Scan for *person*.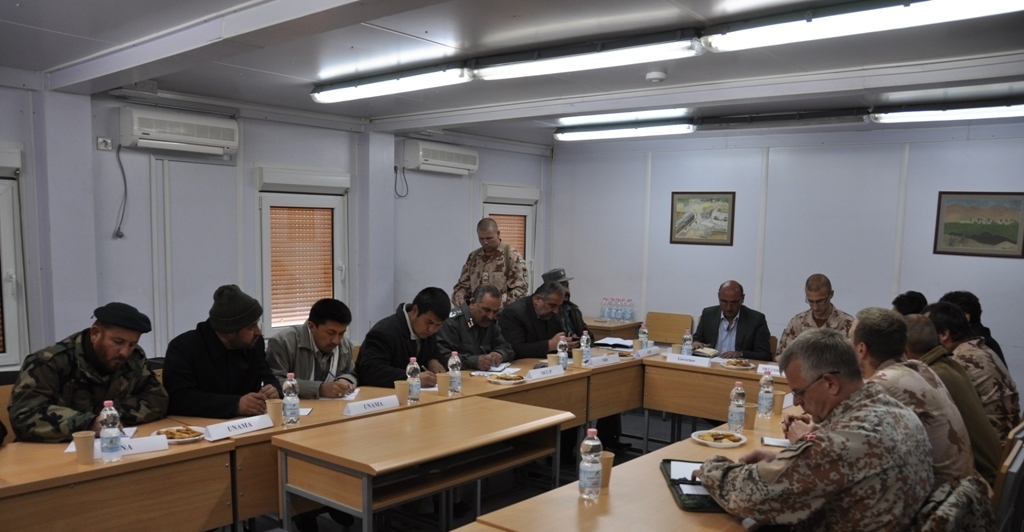
Scan result: <region>2, 298, 157, 448</region>.
